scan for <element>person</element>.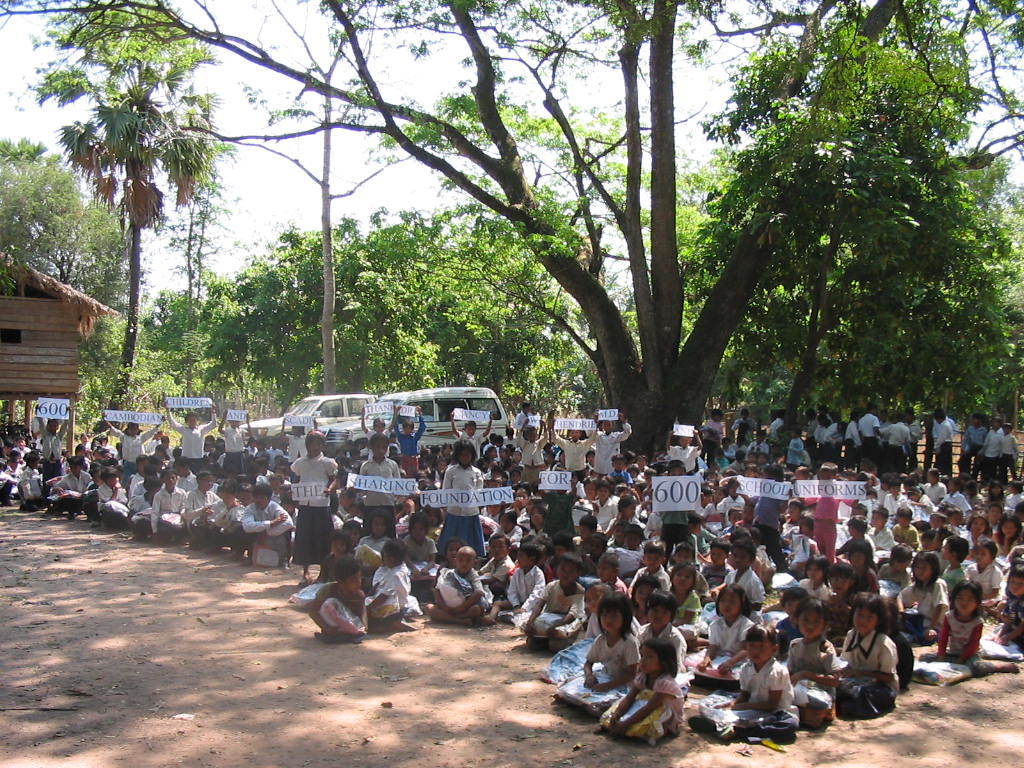
Scan result: l=784, t=604, r=839, b=722.
